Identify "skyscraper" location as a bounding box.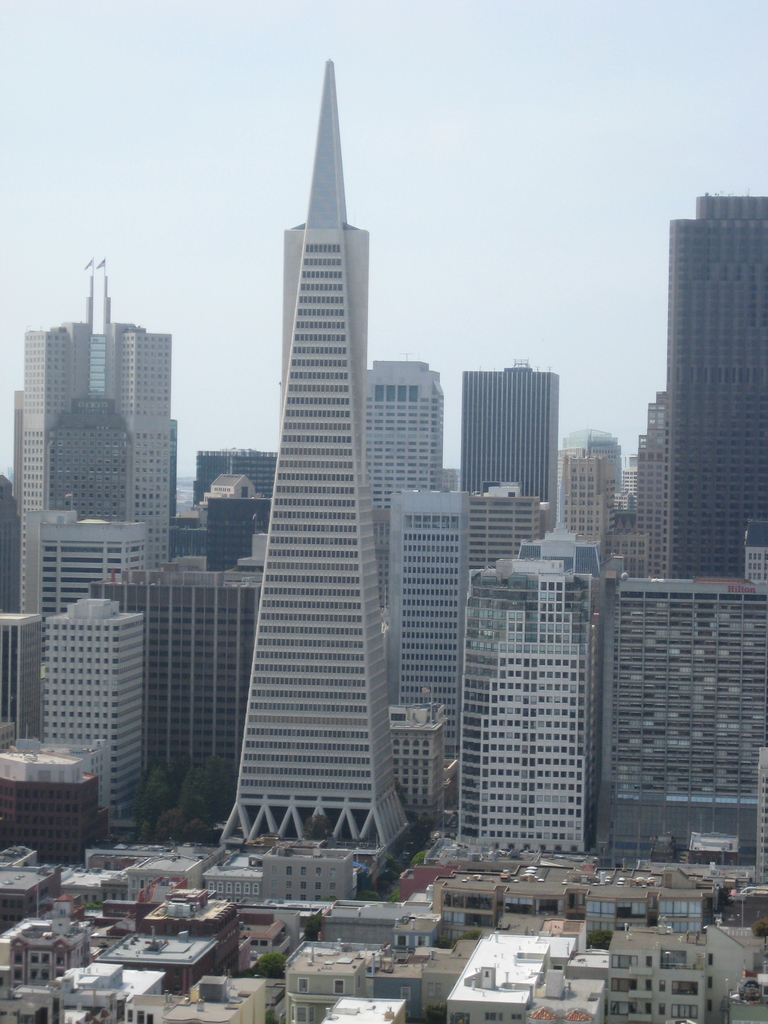
box(644, 164, 767, 630).
